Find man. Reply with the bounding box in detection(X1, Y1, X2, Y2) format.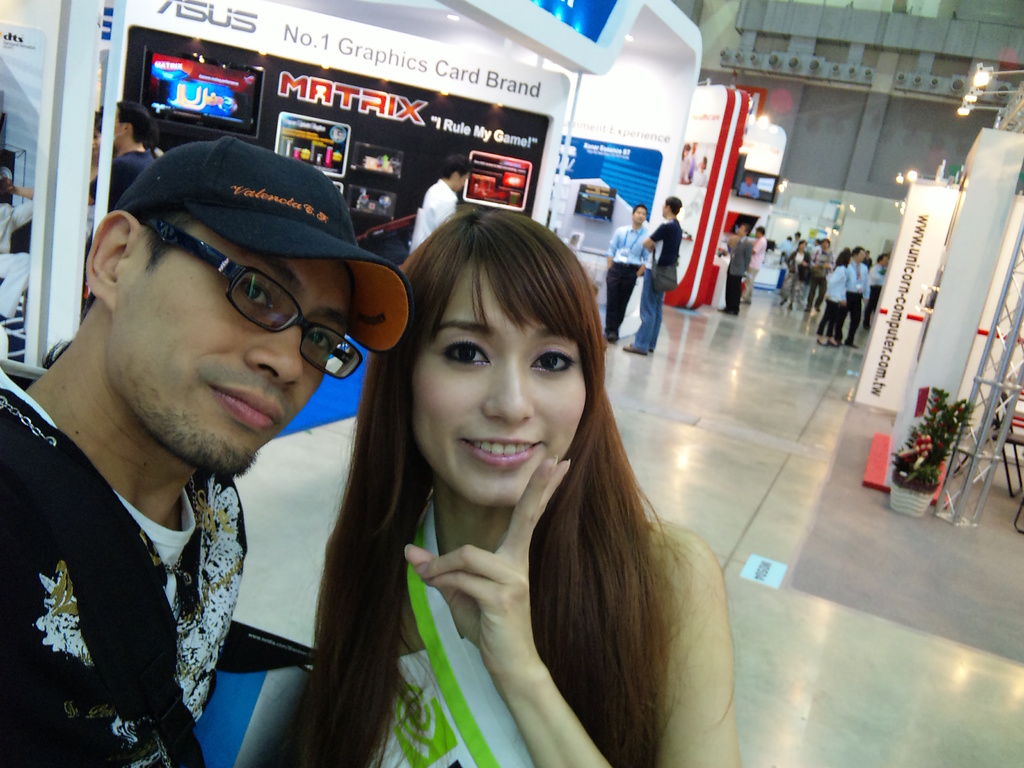
detection(81, 97, 156, 213).
